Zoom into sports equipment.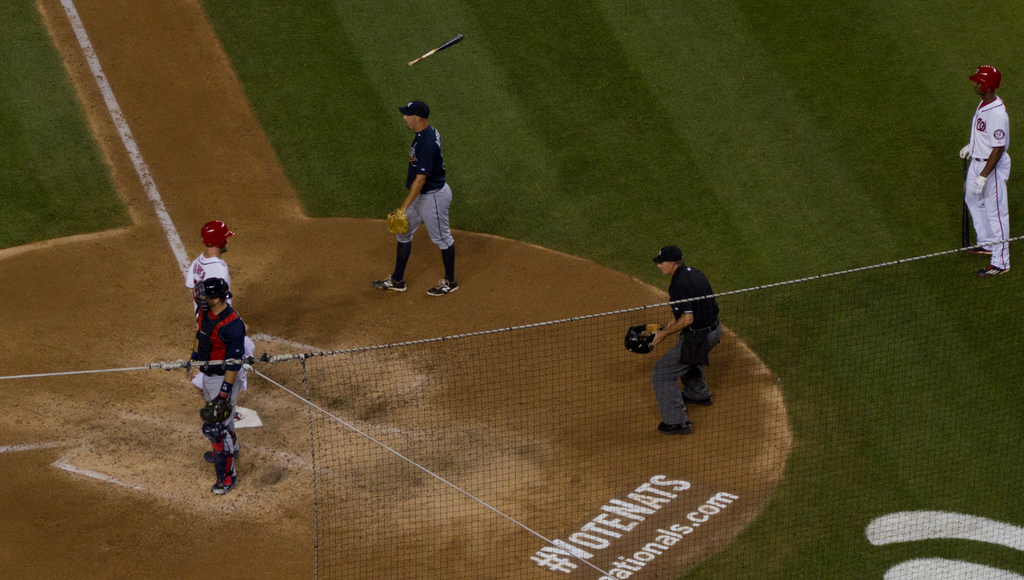
Zoom target: box(202, 398, 230, 422).
